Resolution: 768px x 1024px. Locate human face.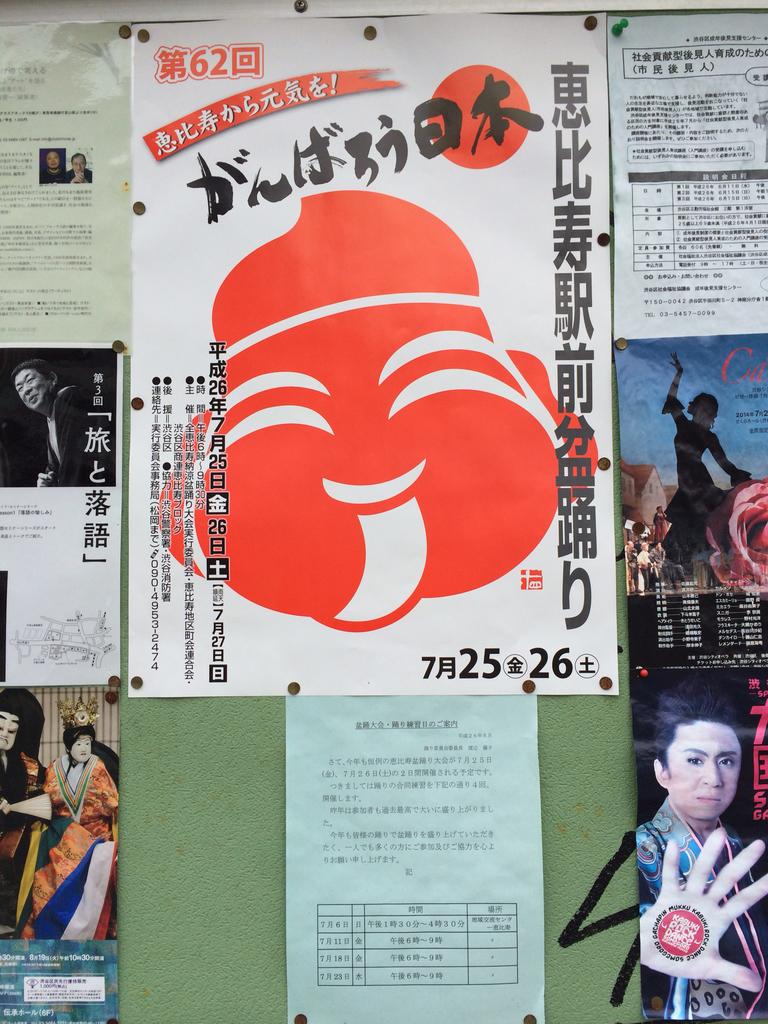
(left=667, top=721, right=744, bottom=814).
